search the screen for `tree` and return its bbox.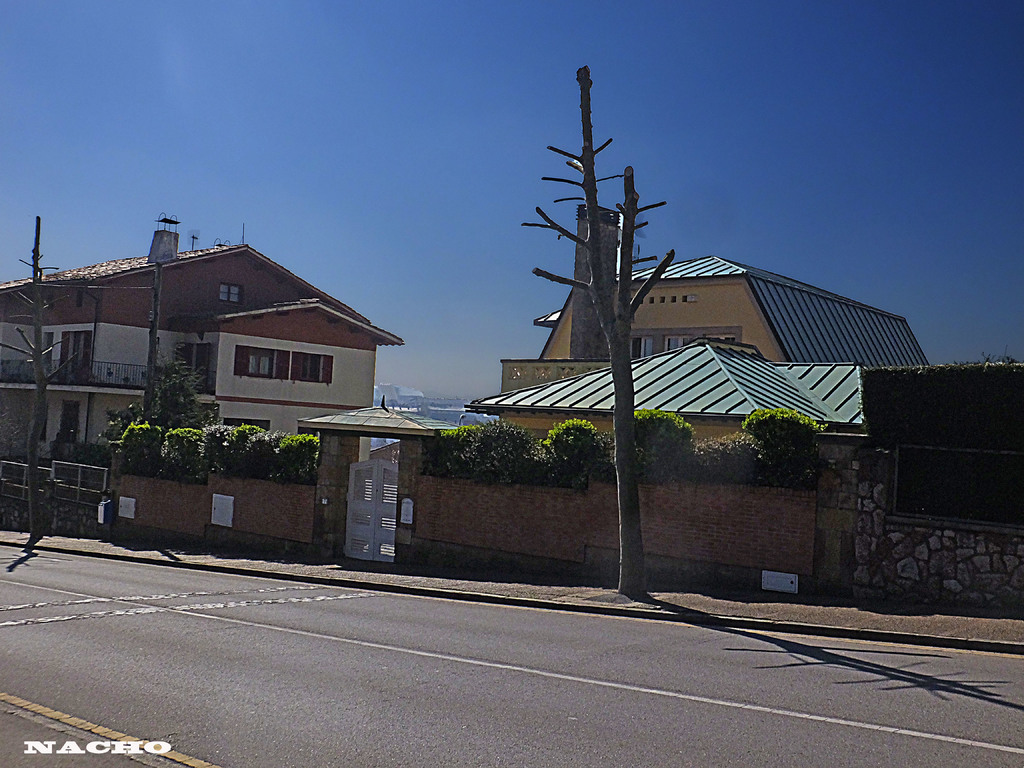
Found: region(149, 336, 212, 431).
